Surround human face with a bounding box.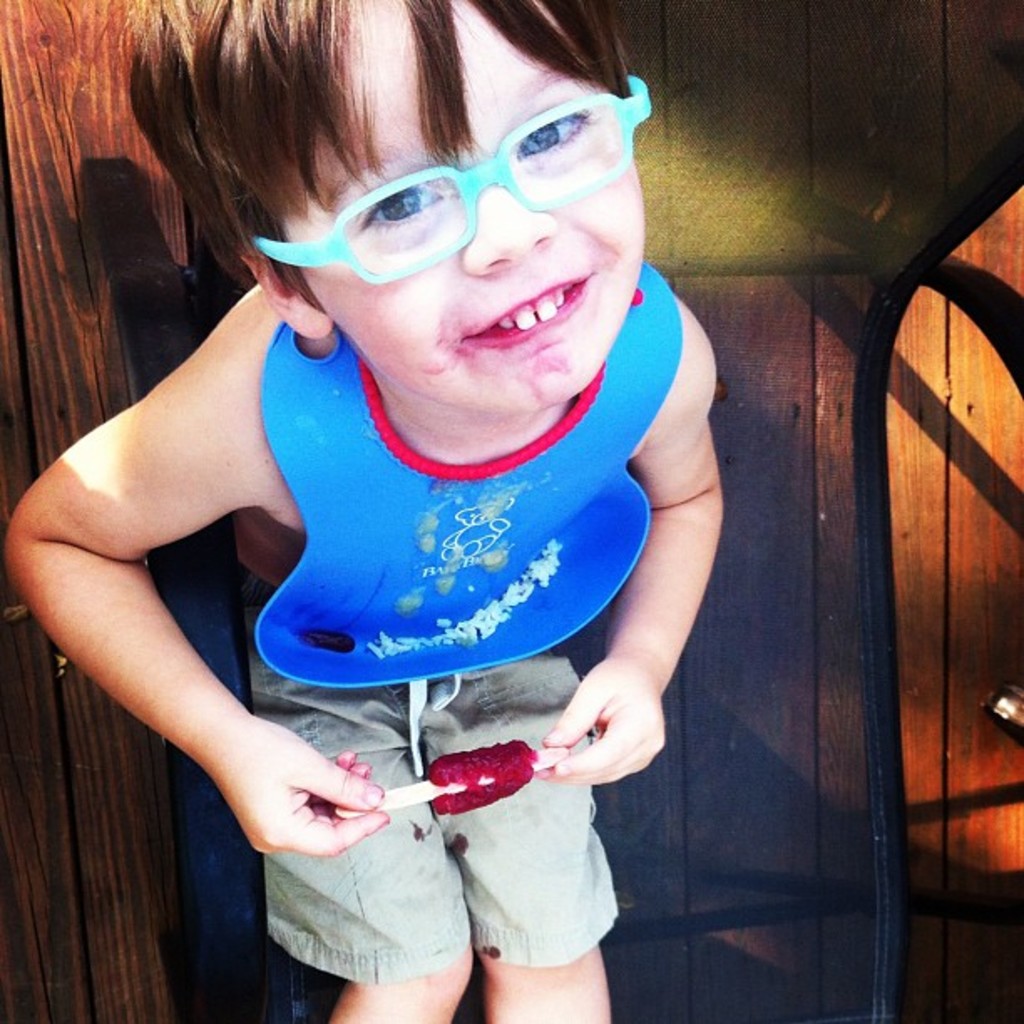
<box>281,0,649,413</box>.
